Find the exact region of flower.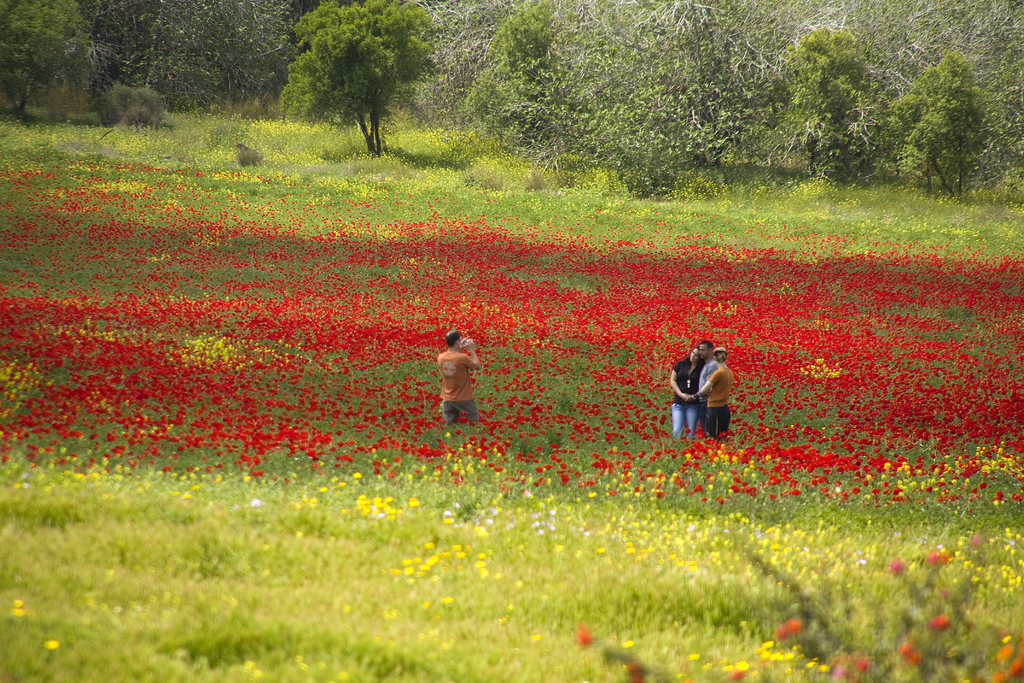
Exact region: pyautogui.locateOnScreen(852, 656, 867, 676).
